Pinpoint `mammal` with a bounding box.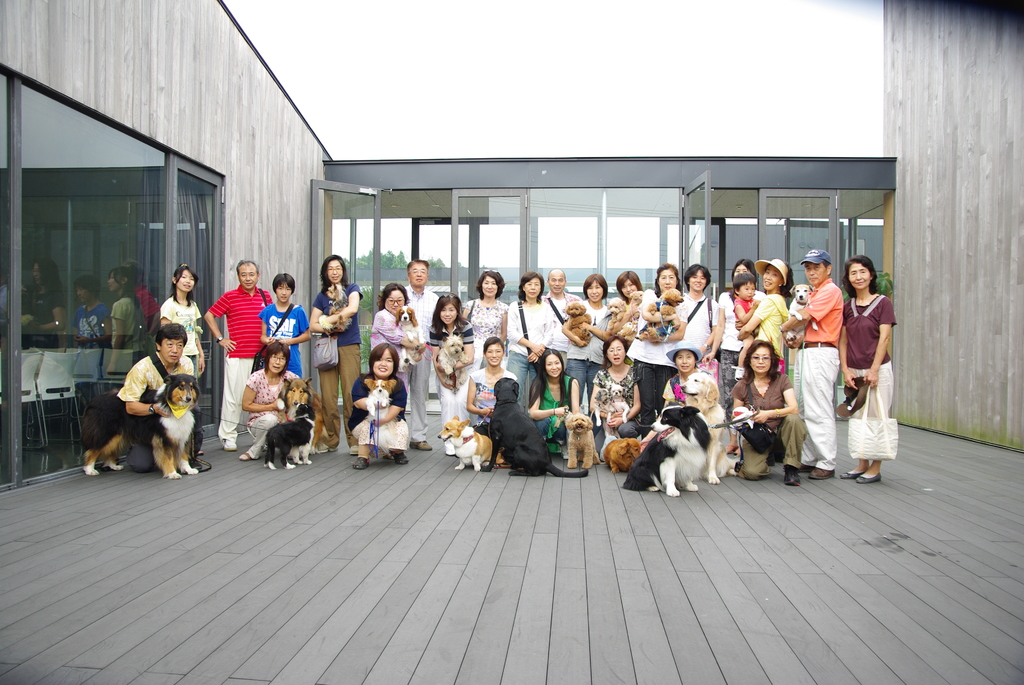
<bbox>564, 273, 611, 427</bbox>.
